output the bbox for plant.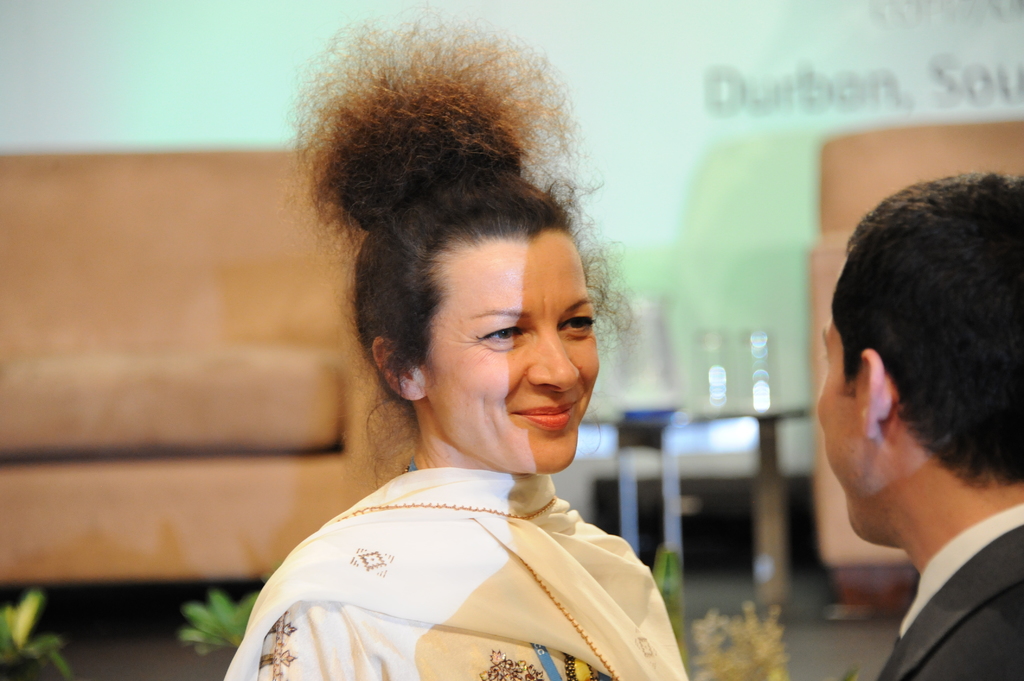
(694, 595, 799, 680).
